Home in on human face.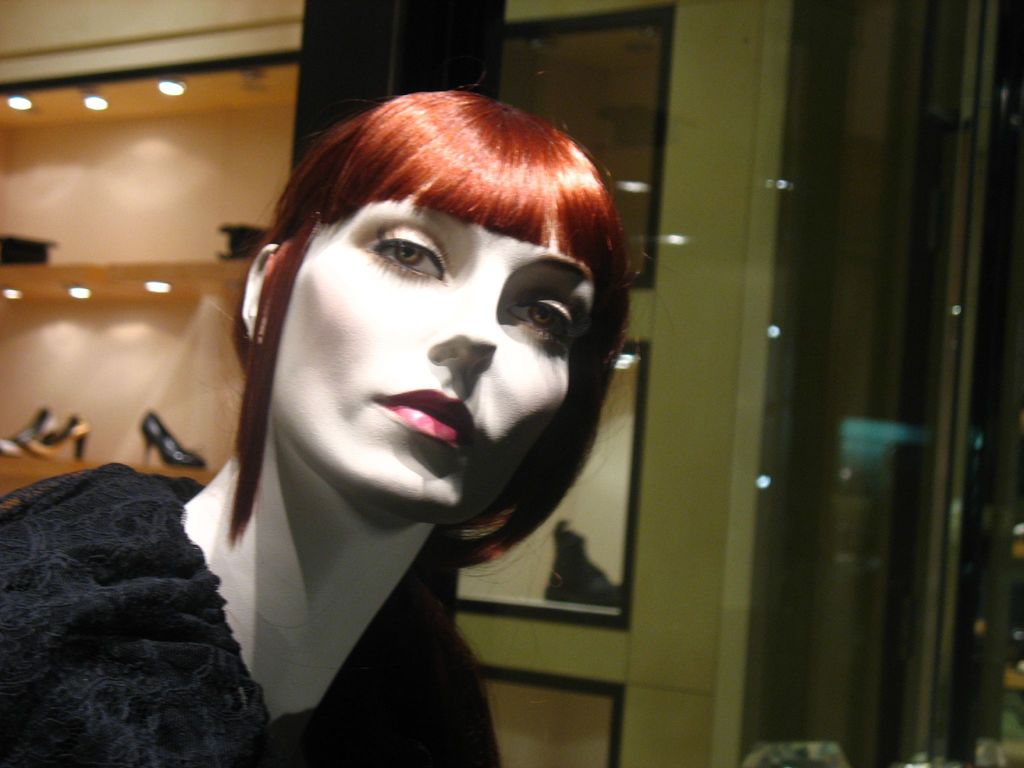
Homed in at {"x1": 259, "y1": 179, "x2": 606, "y2": 512}.
